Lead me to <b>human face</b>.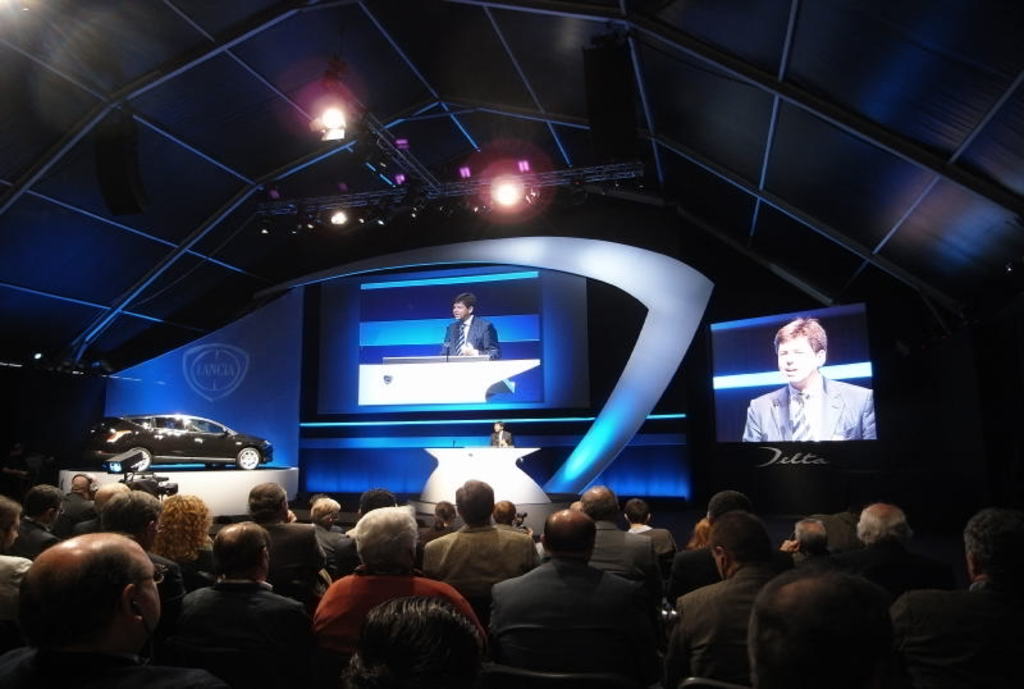
Lead to <bbox>776, 334, 815, 385</bbox>.
